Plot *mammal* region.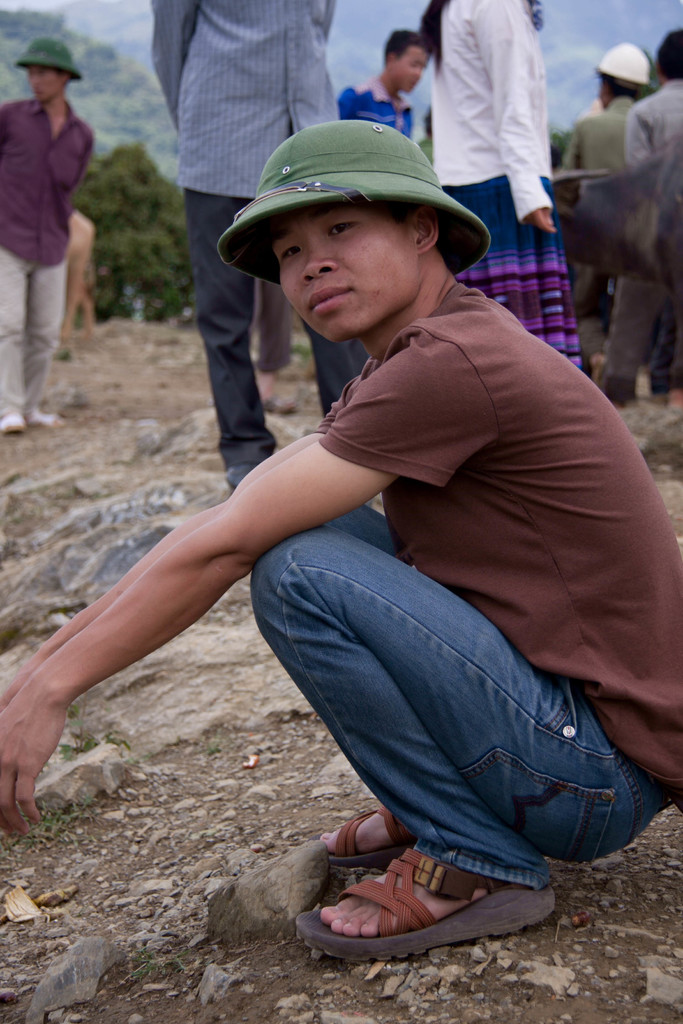
Plotted at crop(340, 27, 431, 145).
